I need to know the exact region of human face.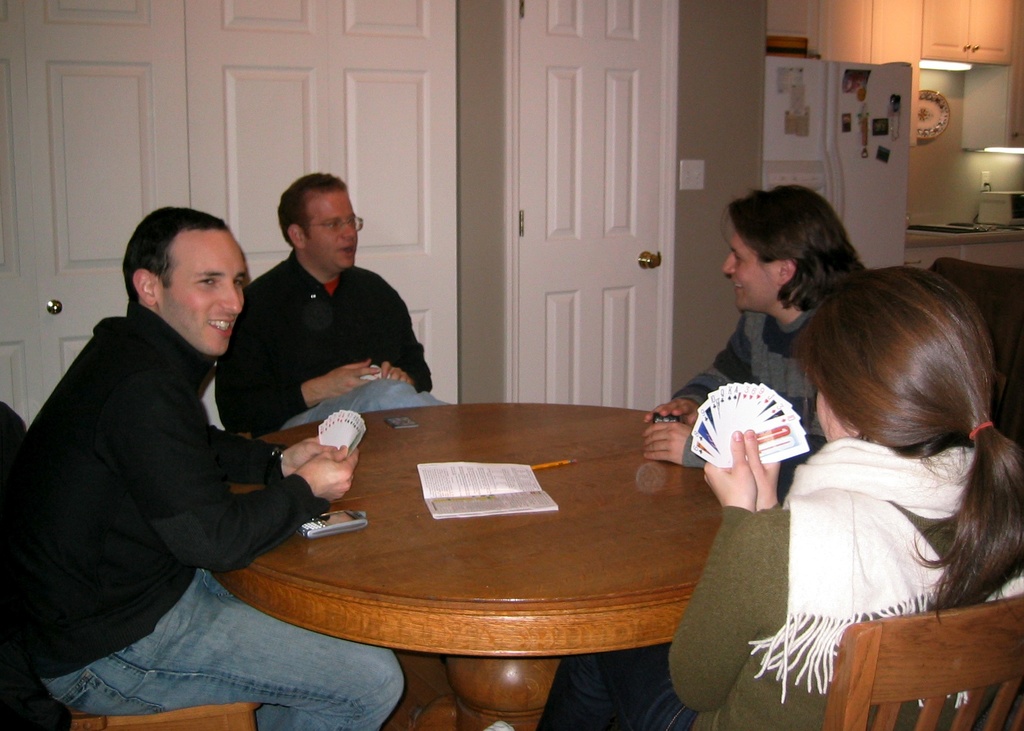
Region: locate(307, 192, 359, 272).
